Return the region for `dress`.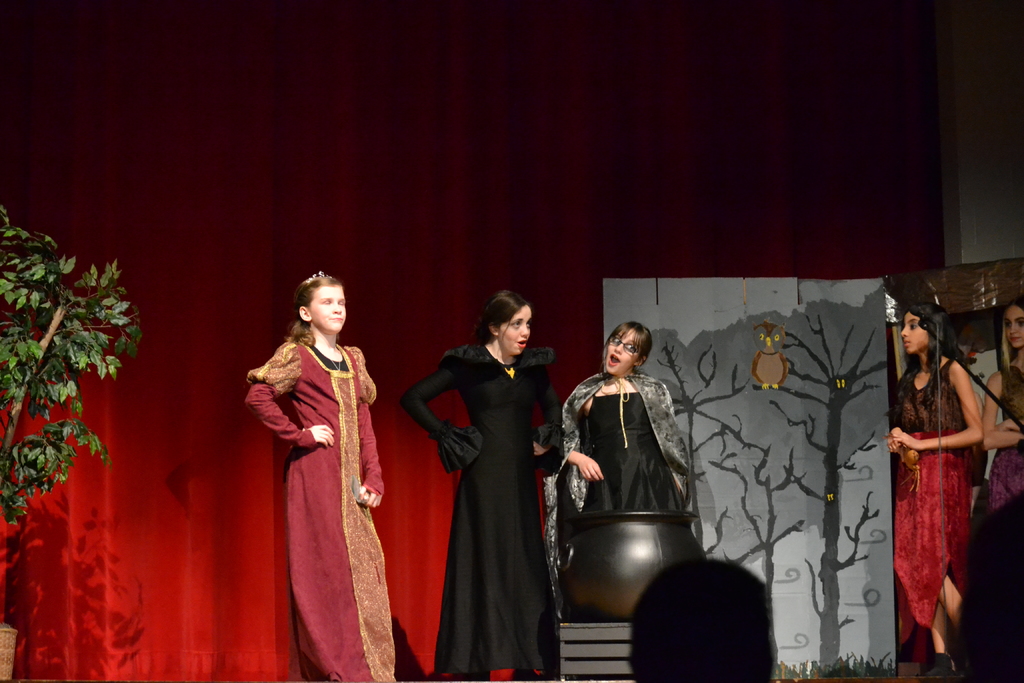
bbox=(890, 356, 972, 631).
